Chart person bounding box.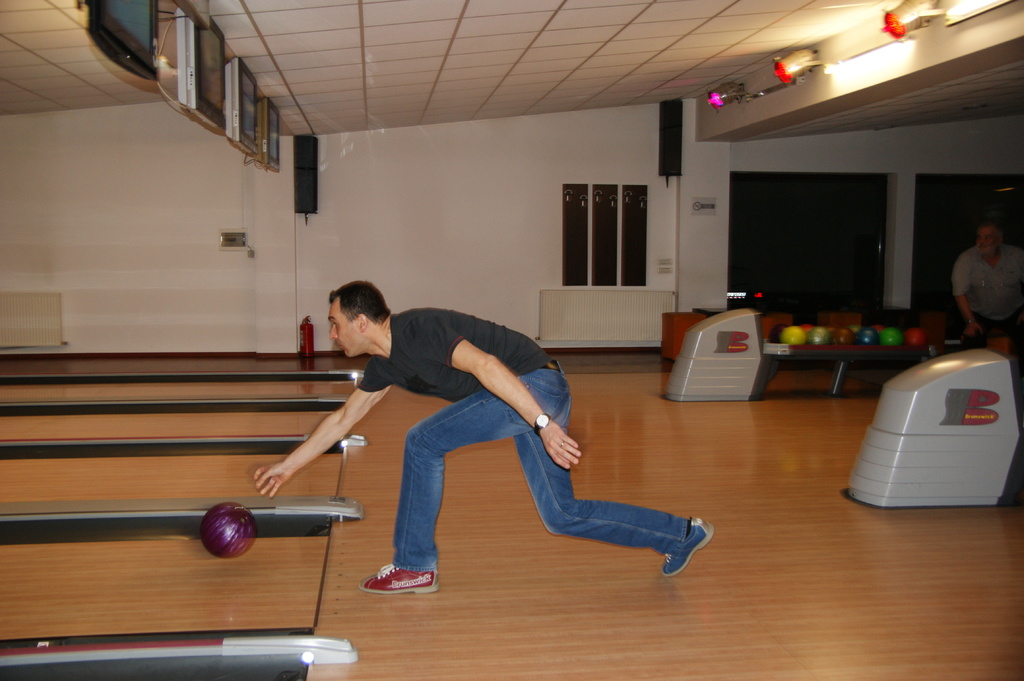
Charted: select_region(952, 222, 1023, 348).
